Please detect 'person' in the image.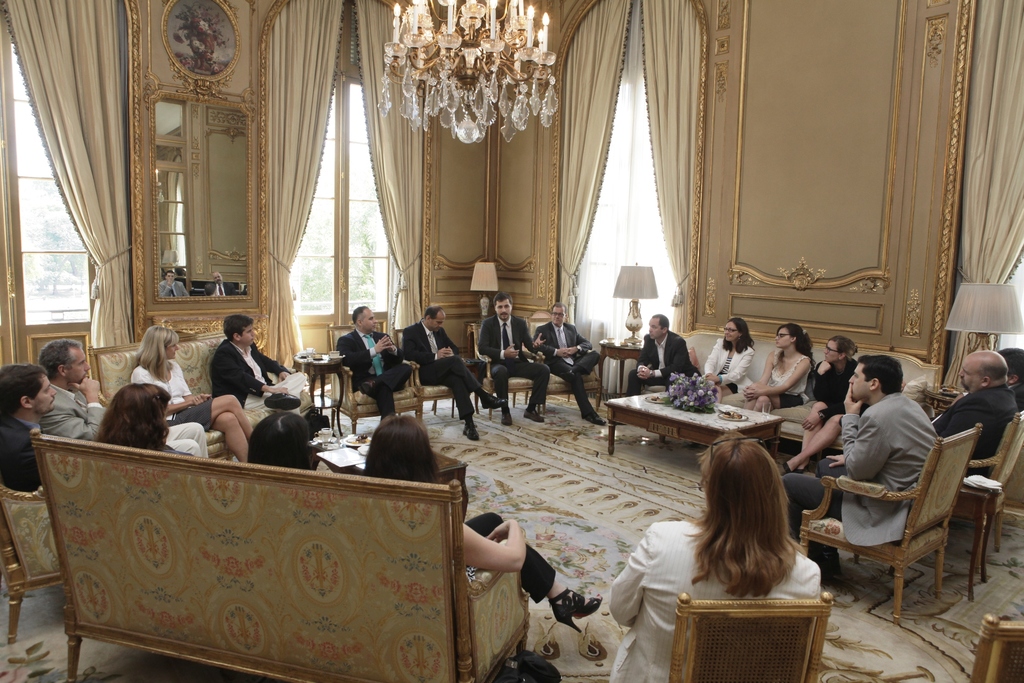
x1=483 y1=293 x2=552 y2=440.
